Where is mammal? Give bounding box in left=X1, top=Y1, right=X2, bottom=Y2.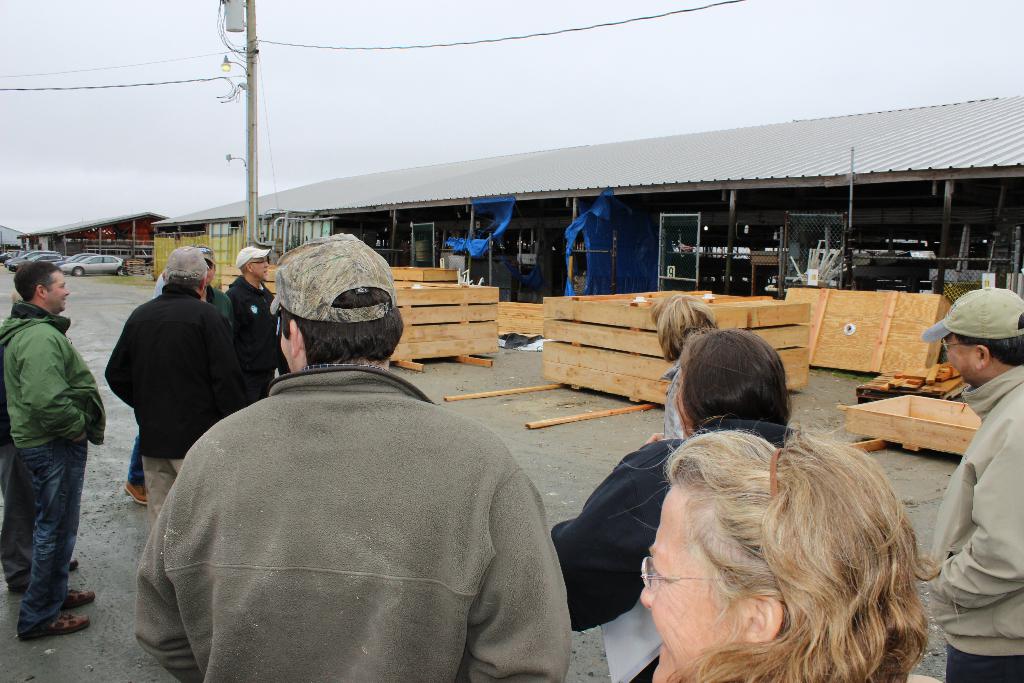
left=102, top=249, right=250, bottom=532.
